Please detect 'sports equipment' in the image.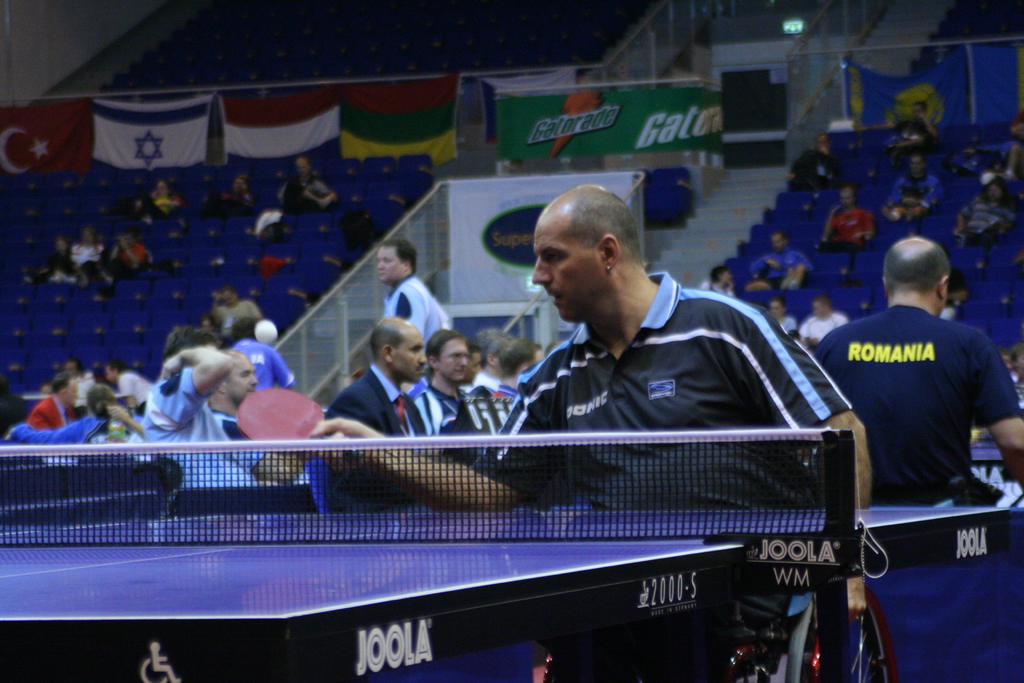
<bbox>257, 318, 276, 344</bbox>.
